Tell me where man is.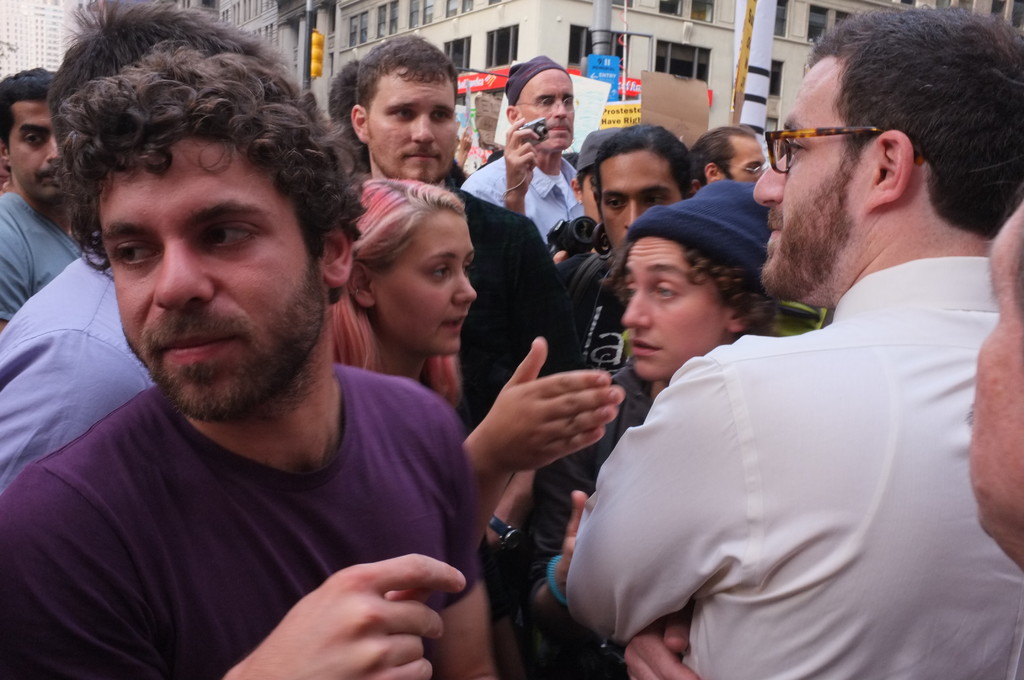
man is at select_region(0, 63, 91, 327).
